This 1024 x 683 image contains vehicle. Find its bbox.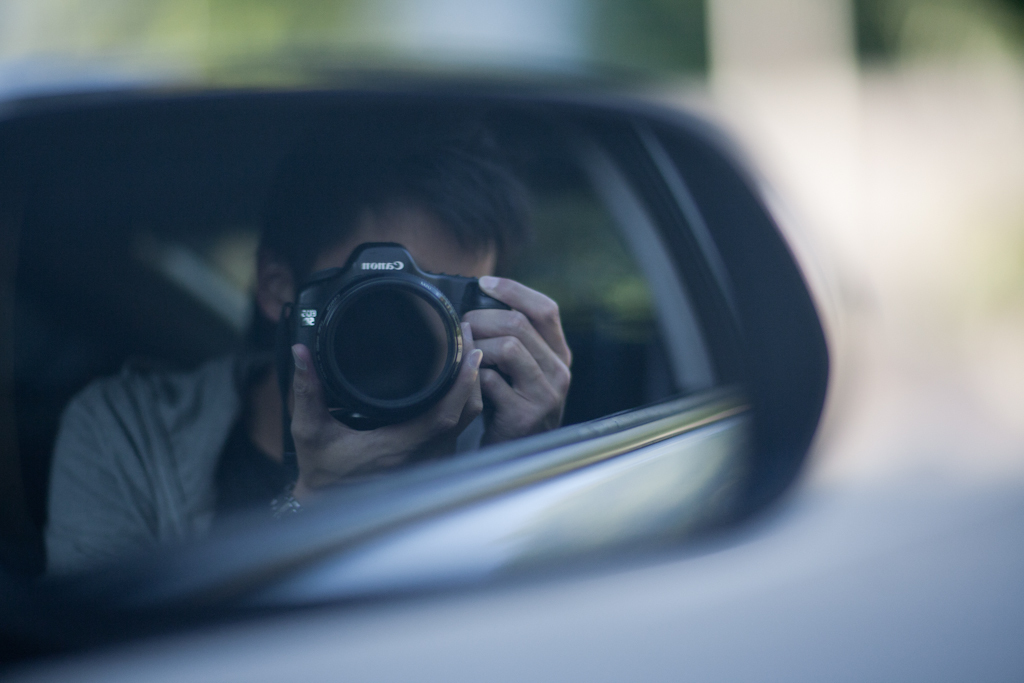
detection(0, 77, 839, 677).
